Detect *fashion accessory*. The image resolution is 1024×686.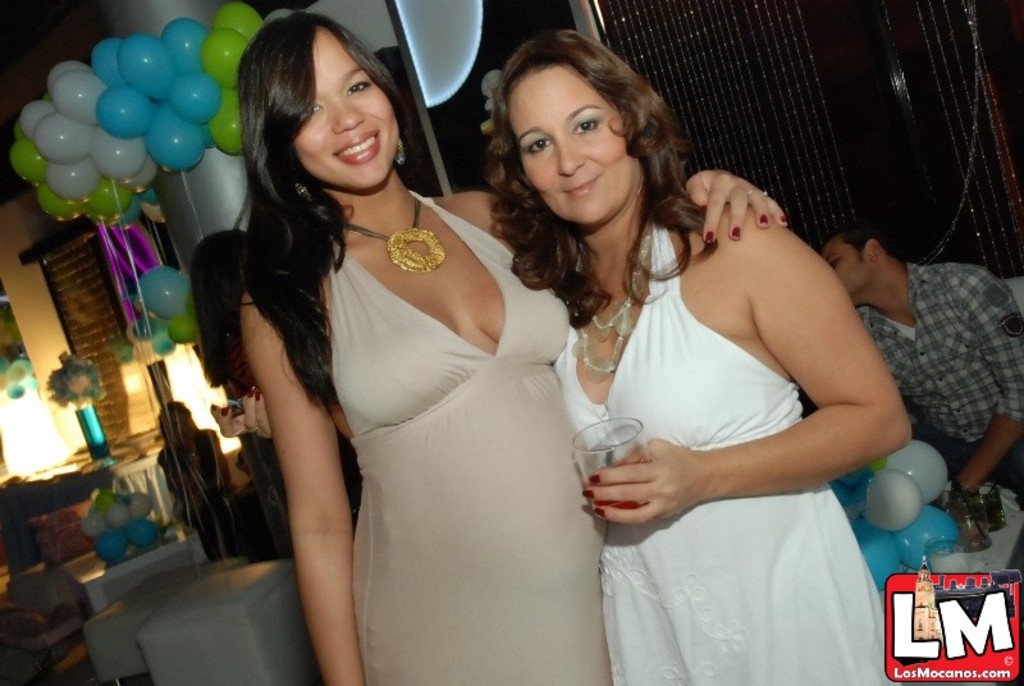
Rect(701, 233, 714, 243).
